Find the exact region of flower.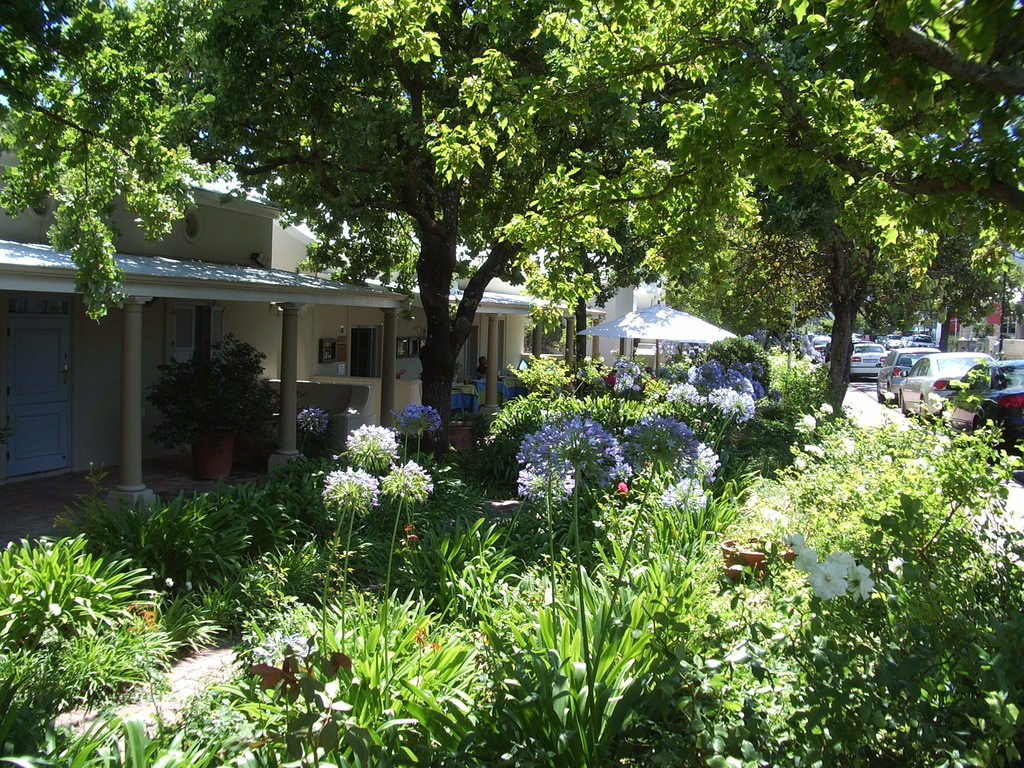
Exact region: 334 420 404 458.
